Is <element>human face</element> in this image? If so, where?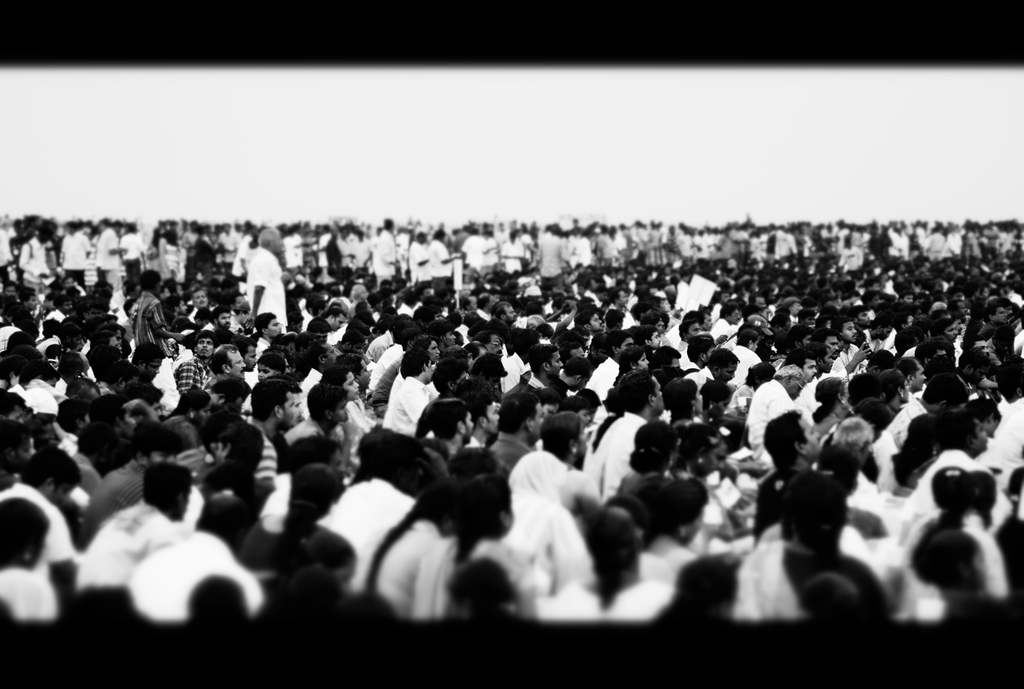
Yes, at <region>147, 449, 177, 460</region>.
